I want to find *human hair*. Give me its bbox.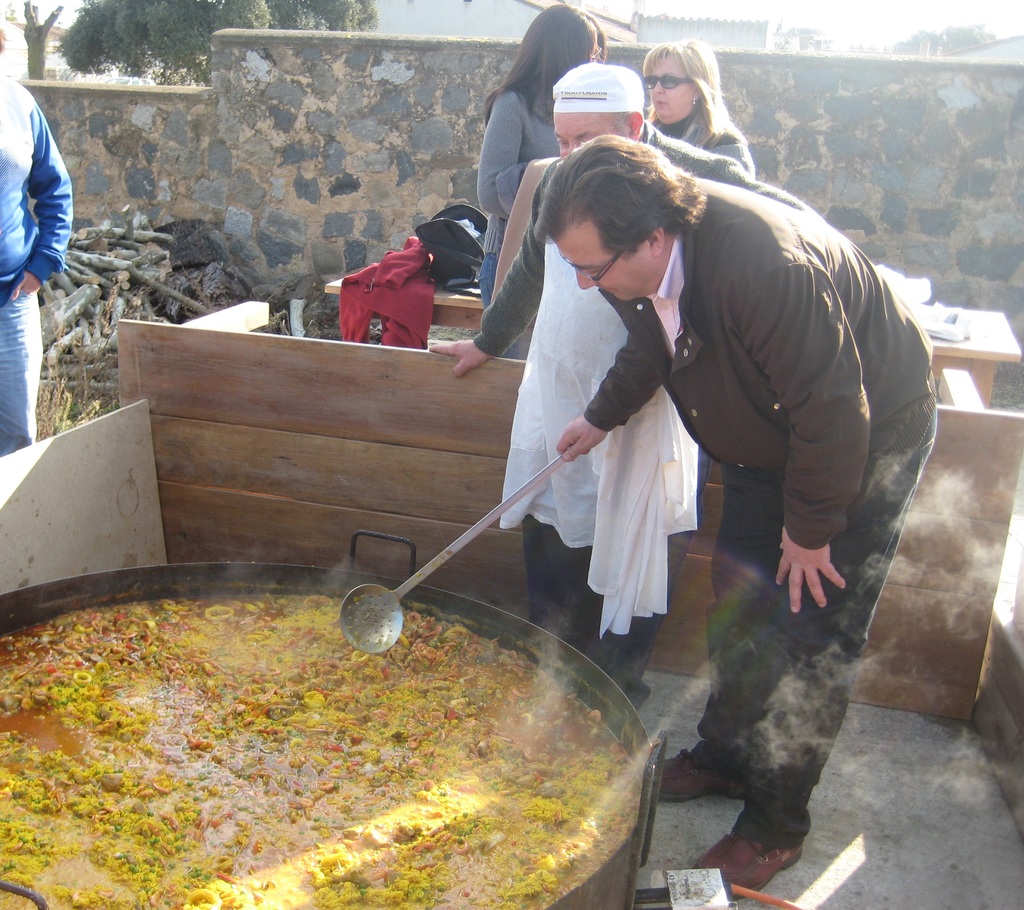
[left=531, top=132, right=708, bottom=263].
